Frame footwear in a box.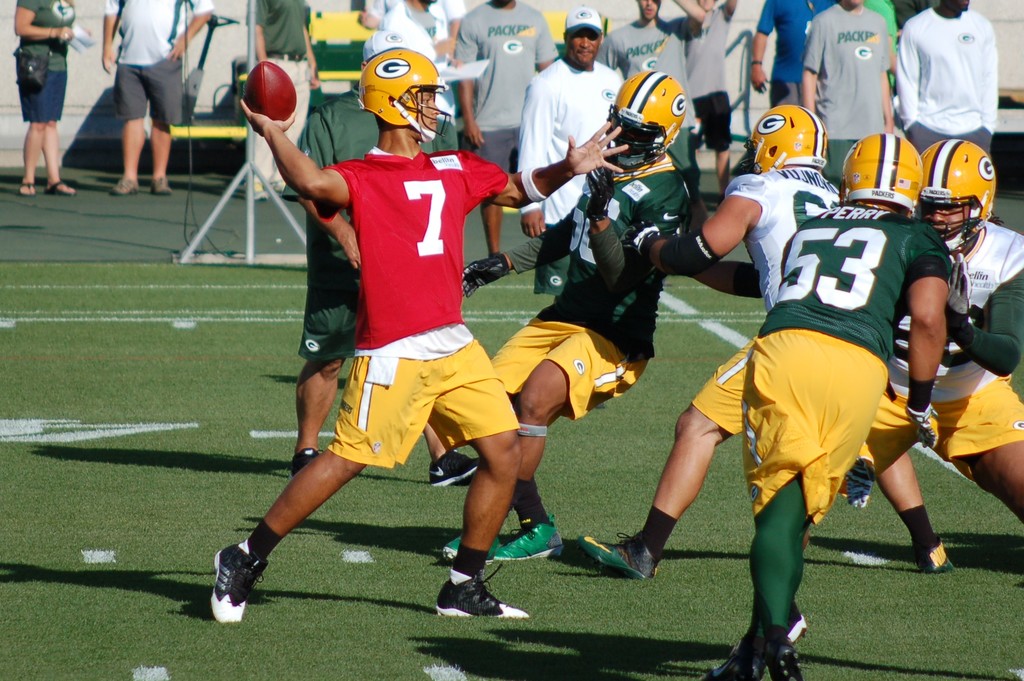
149, 171, 172, 197.
